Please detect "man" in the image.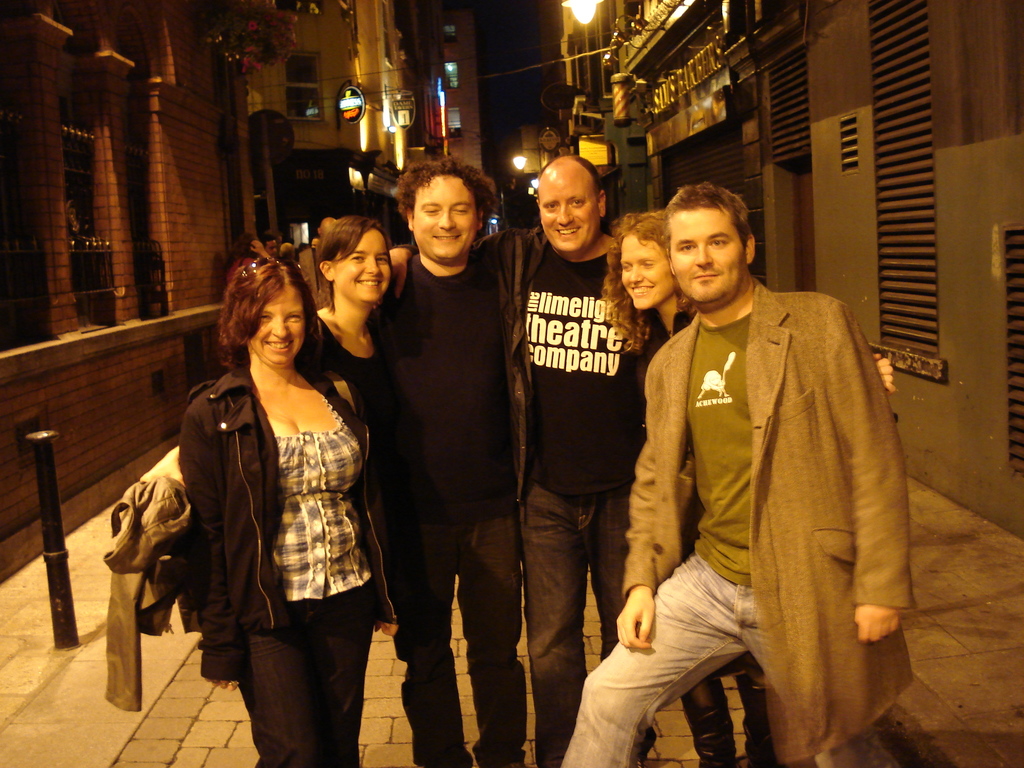
312:216:340:250.
